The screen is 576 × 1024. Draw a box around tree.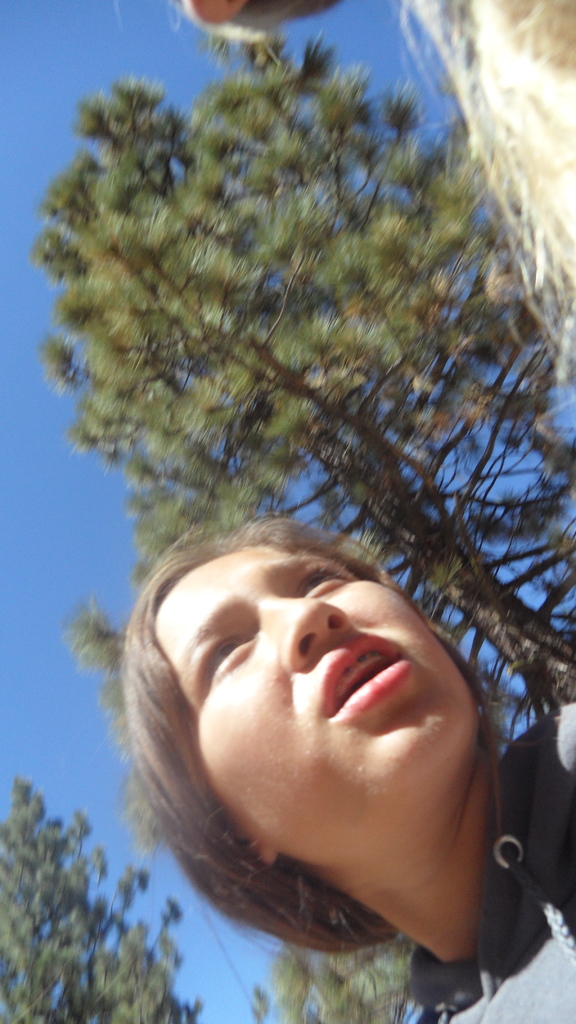
left=1, top=782, right=200, bottom=1023.
